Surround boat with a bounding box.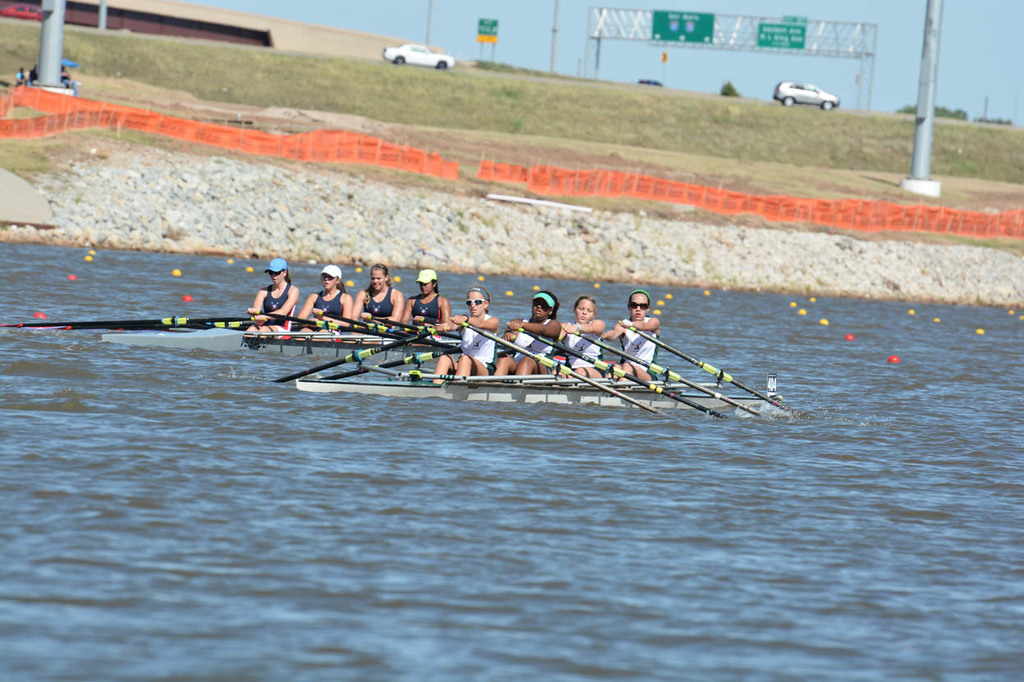
<bbox>292, 360, 783, 408</bbox>.
